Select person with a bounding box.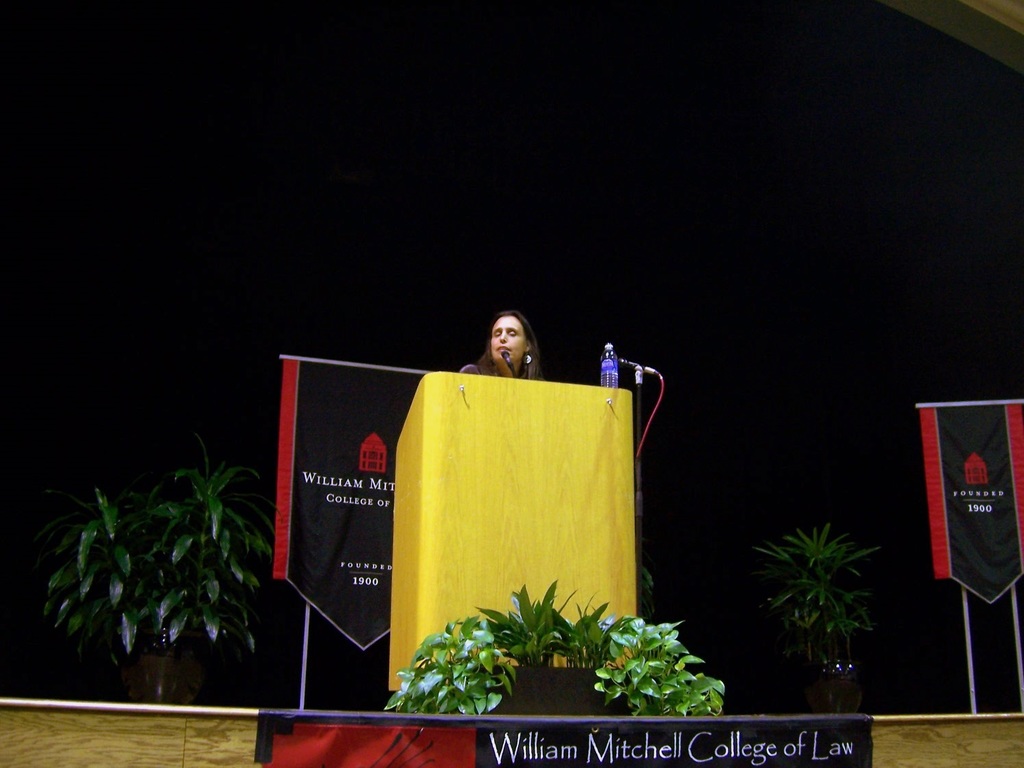
rect(452, 311, 537, 381).
